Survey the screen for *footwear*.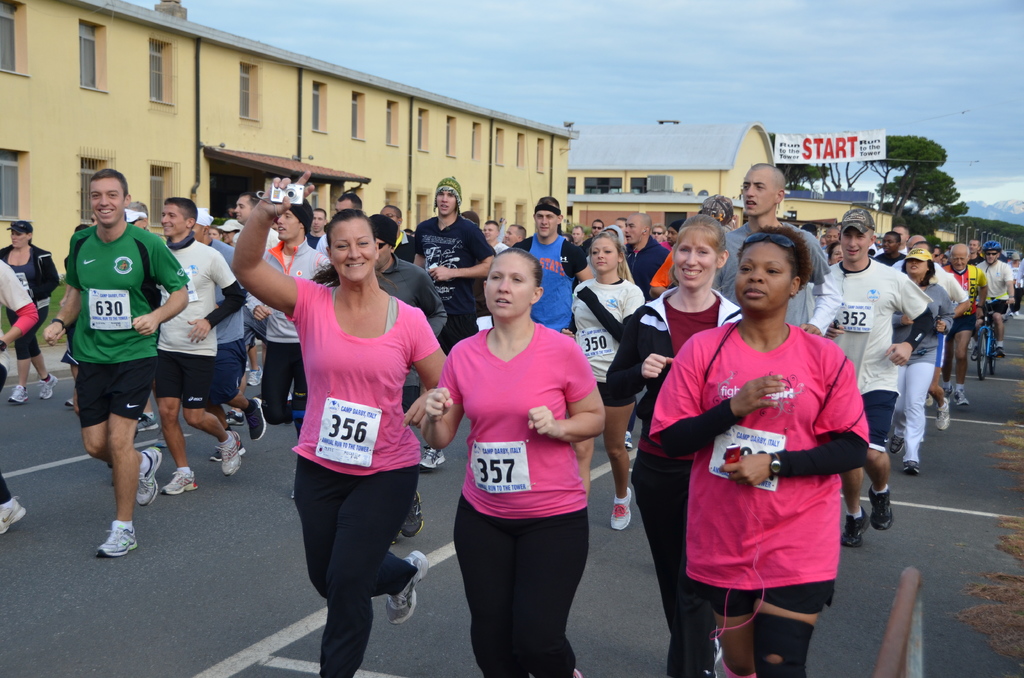
Survey found: bbox=(958, 389, 972, 406).
